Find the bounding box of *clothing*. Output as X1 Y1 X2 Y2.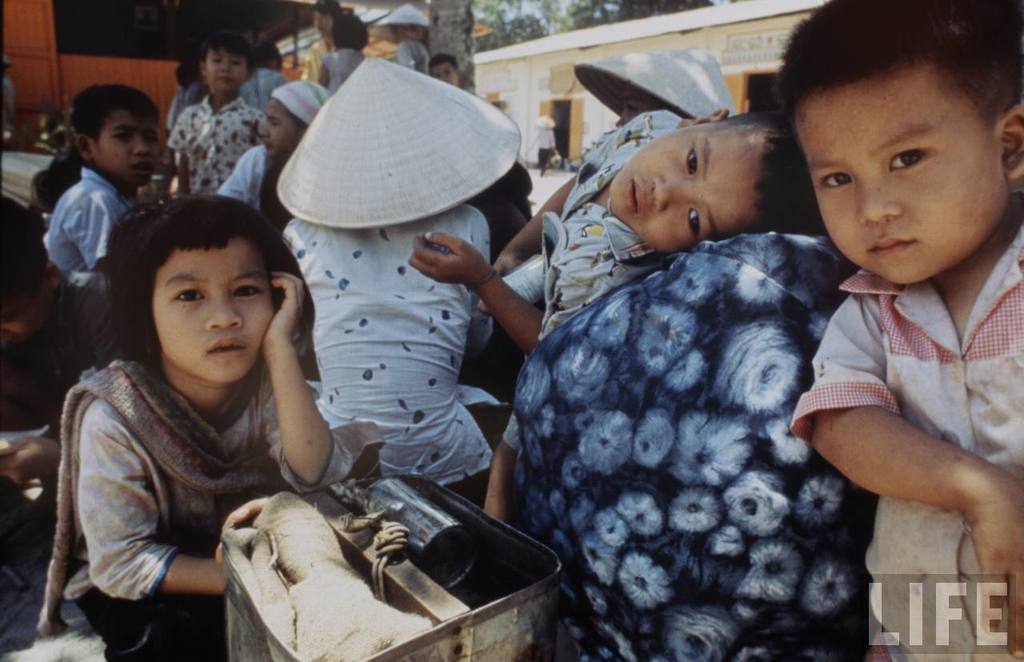
44 167 131 274.
